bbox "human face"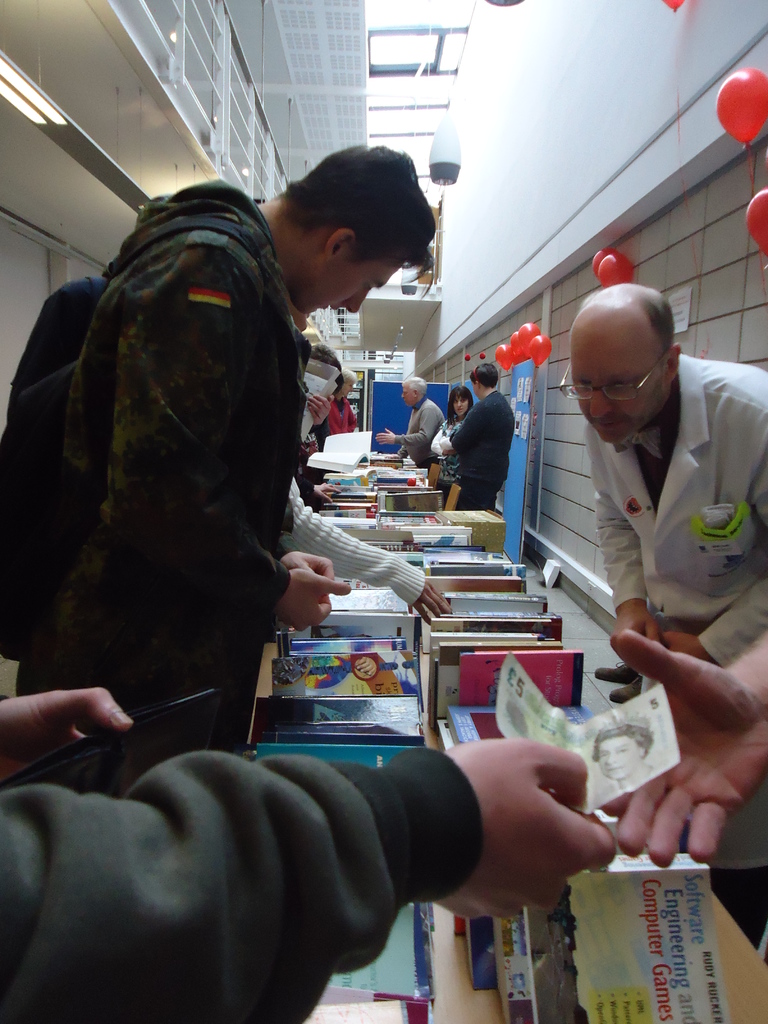
l=572, t=339, r=661, b=444
